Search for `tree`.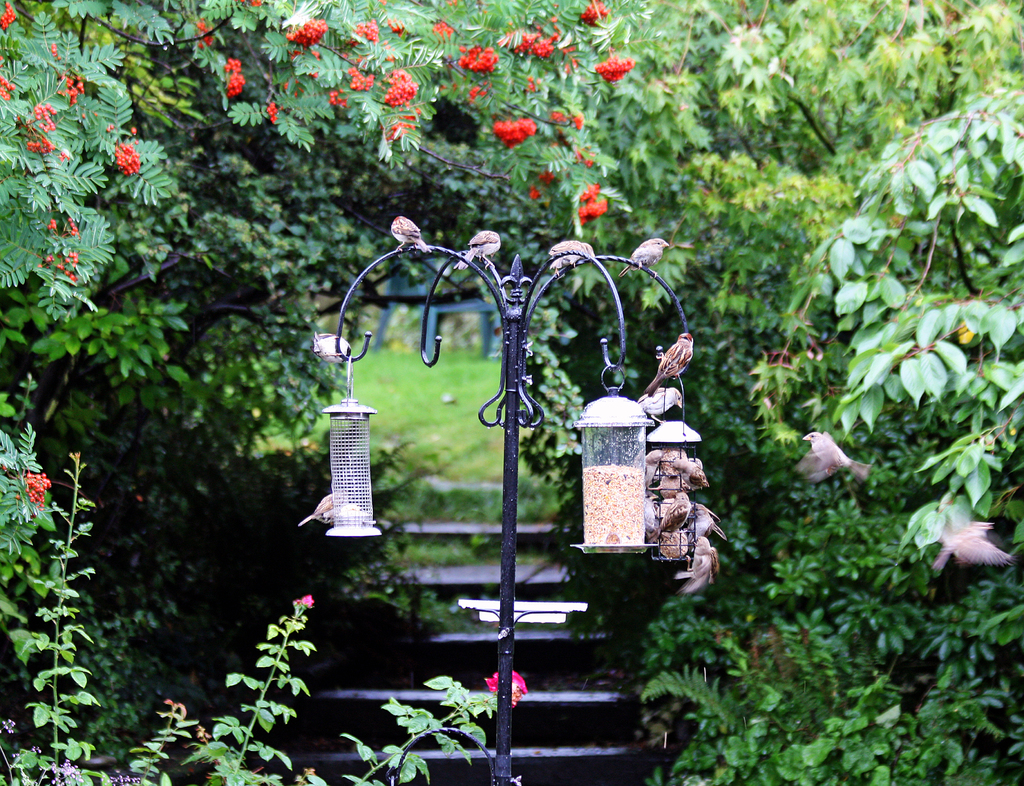
Found at pyautogui.locateOnScreen(0, 0, 1023, 785).
